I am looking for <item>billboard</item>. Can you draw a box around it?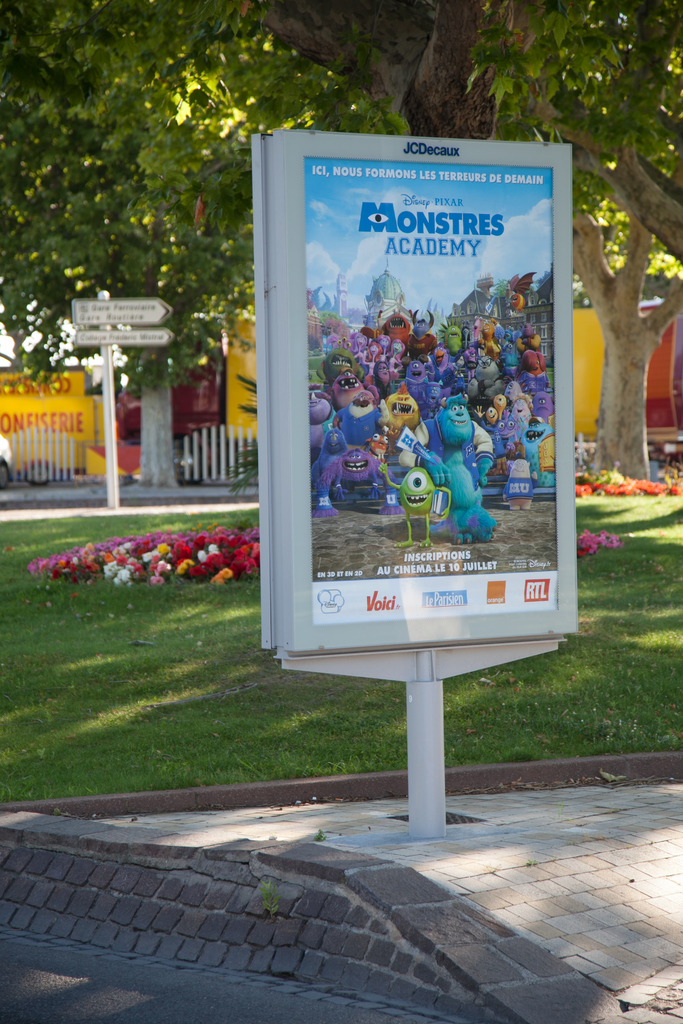
Sure, the bounding box is left=259, top=127, right=584, bottom=638.
